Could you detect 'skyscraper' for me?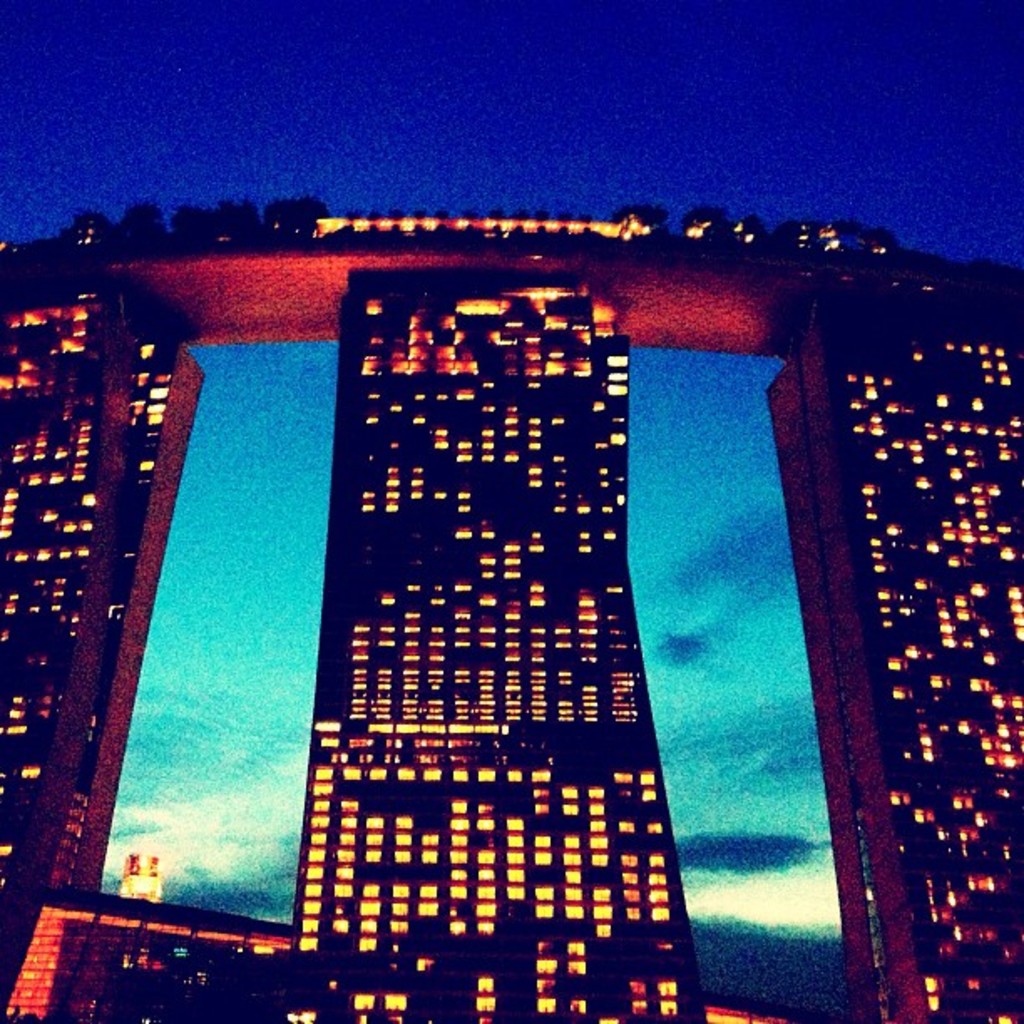
Detection result: {"x1": 0, "y1": 181, "x2": 1022, "y2": 1017}.
